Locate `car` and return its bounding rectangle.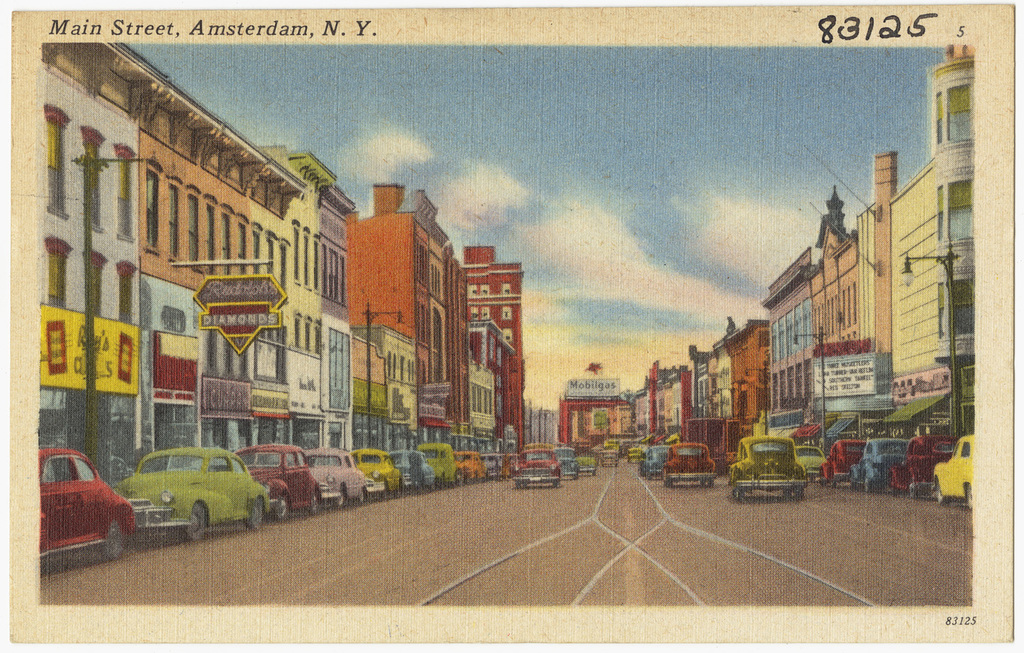
crop(556, 446, 580, 482).
